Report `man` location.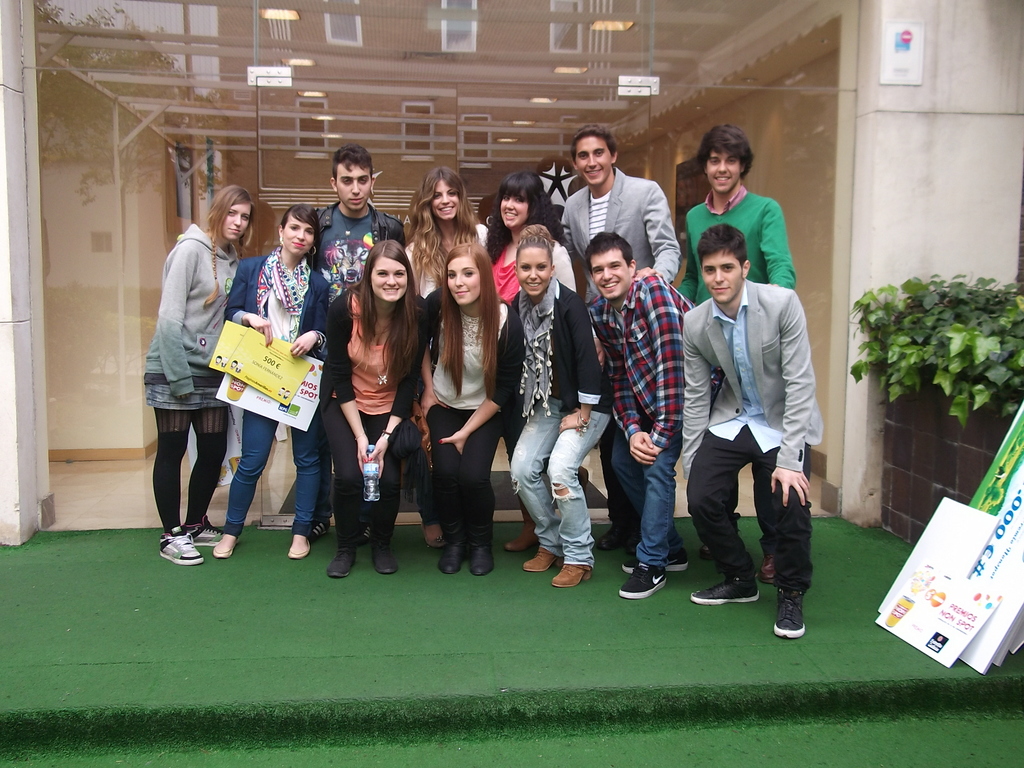
Report: detection(561, 134, 696, 380).
